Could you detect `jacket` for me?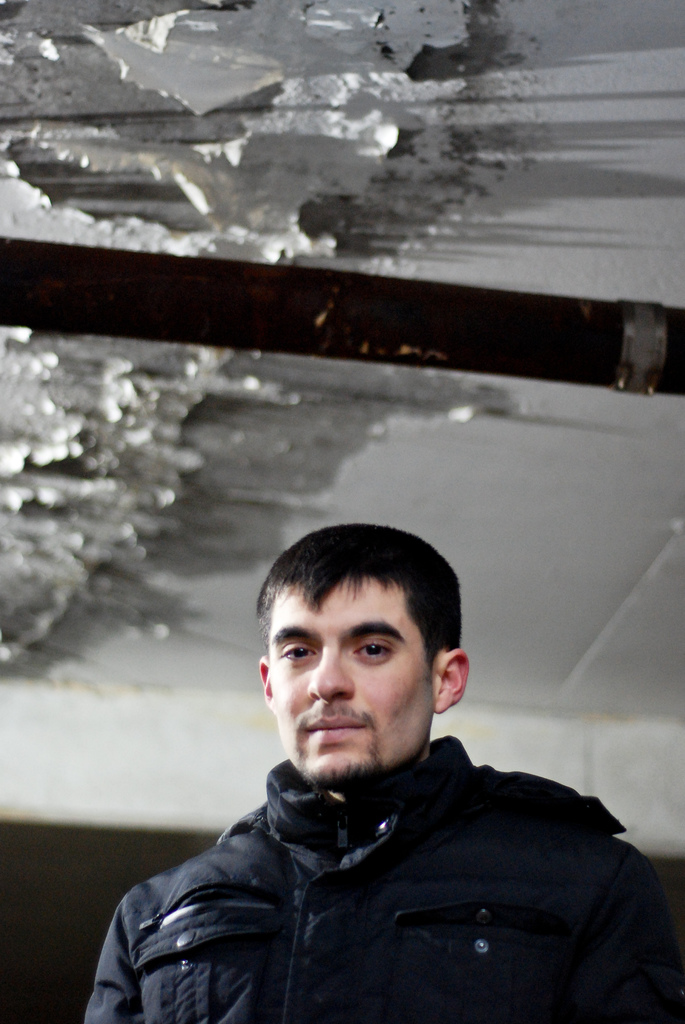
Detection result: l=58, t=689, r=684, b=1023.
